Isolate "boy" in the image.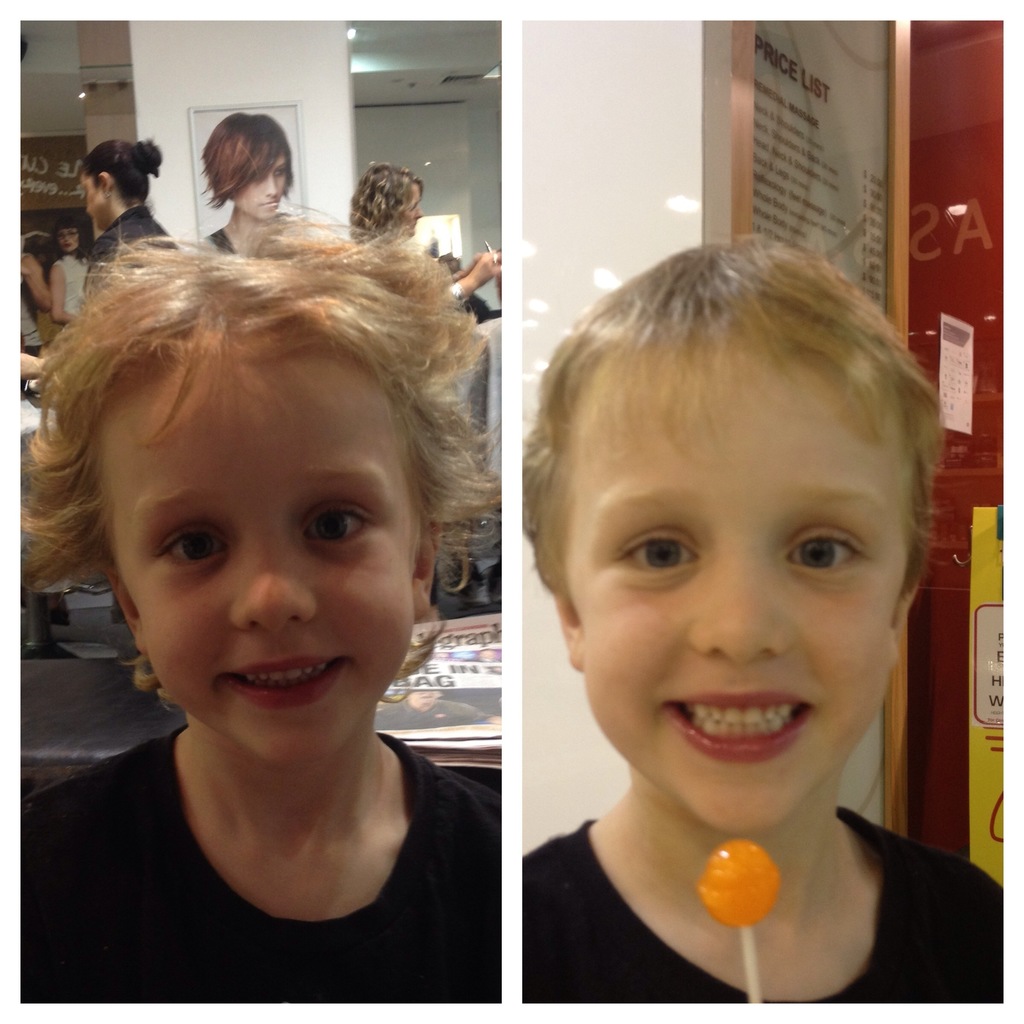
Isolated region: BBox(506, 810, 1012, 1011).
